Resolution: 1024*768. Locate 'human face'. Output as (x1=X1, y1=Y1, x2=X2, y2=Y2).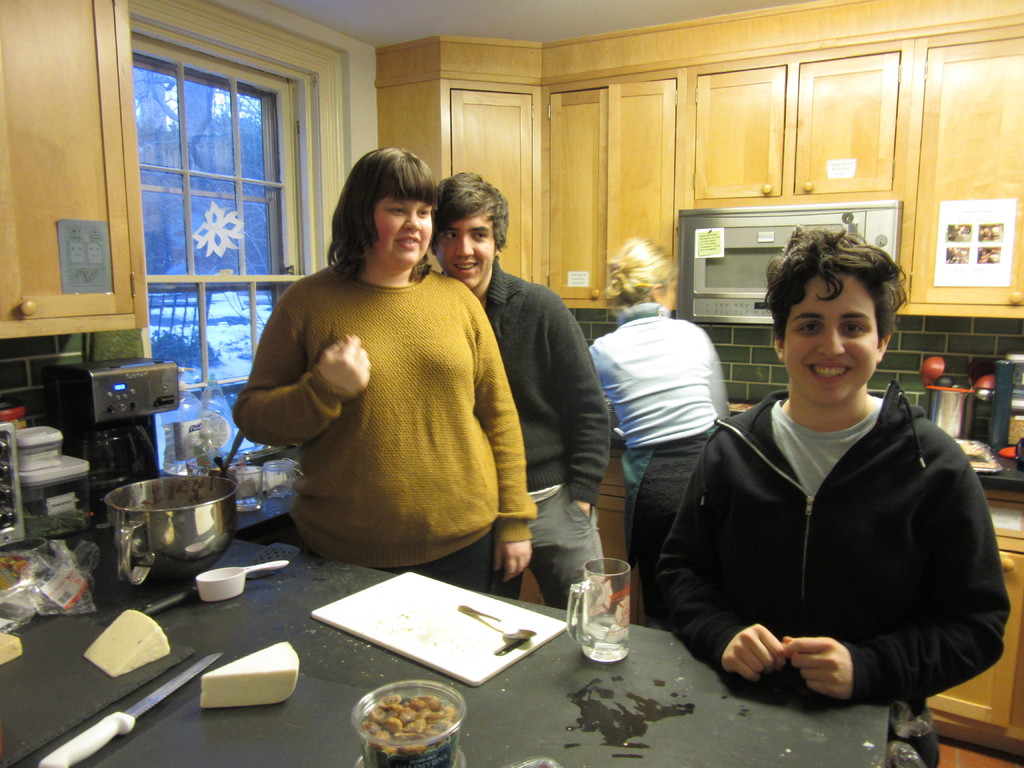
(x1=783, y1=271, x2=876, y2=404).
